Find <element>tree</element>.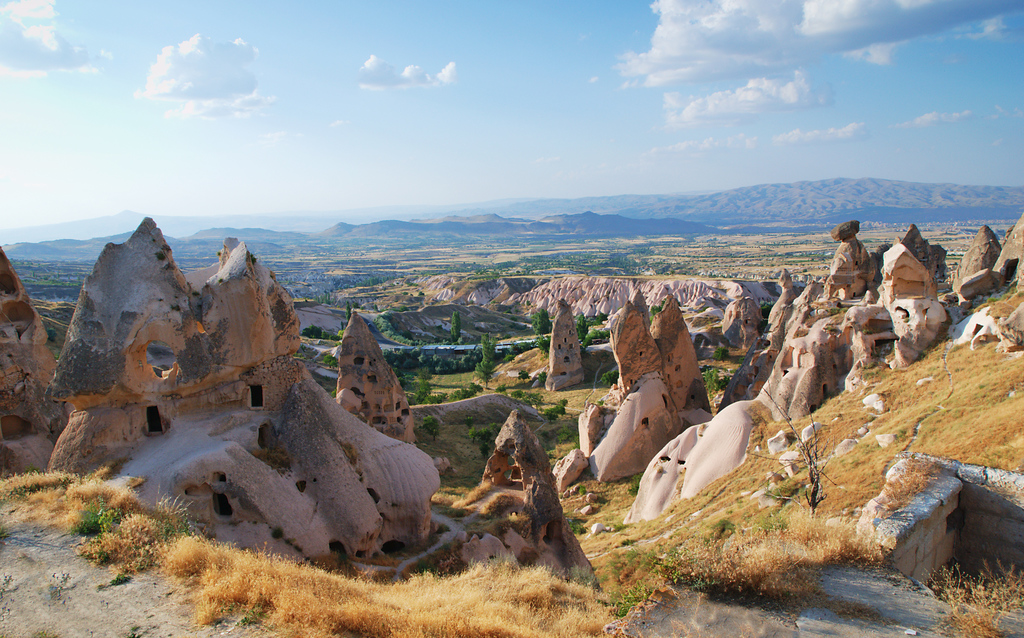
x1=509 y1=387 x2=525 y2=402.
